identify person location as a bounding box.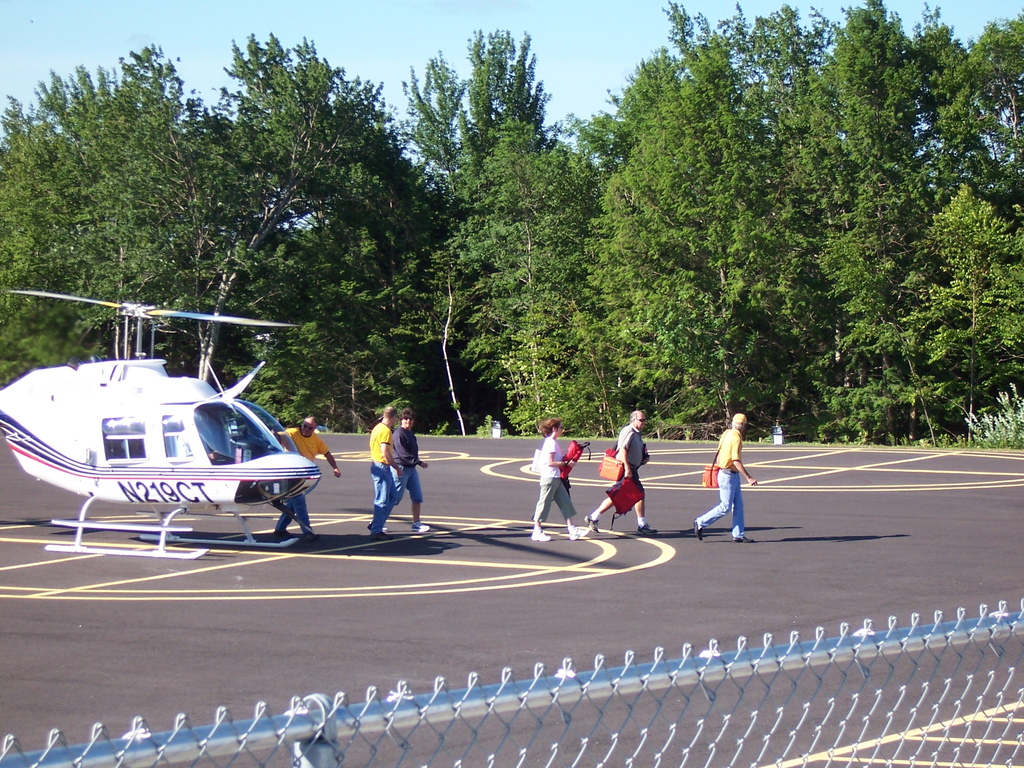
bbox=(582, 408, 661, 532).
